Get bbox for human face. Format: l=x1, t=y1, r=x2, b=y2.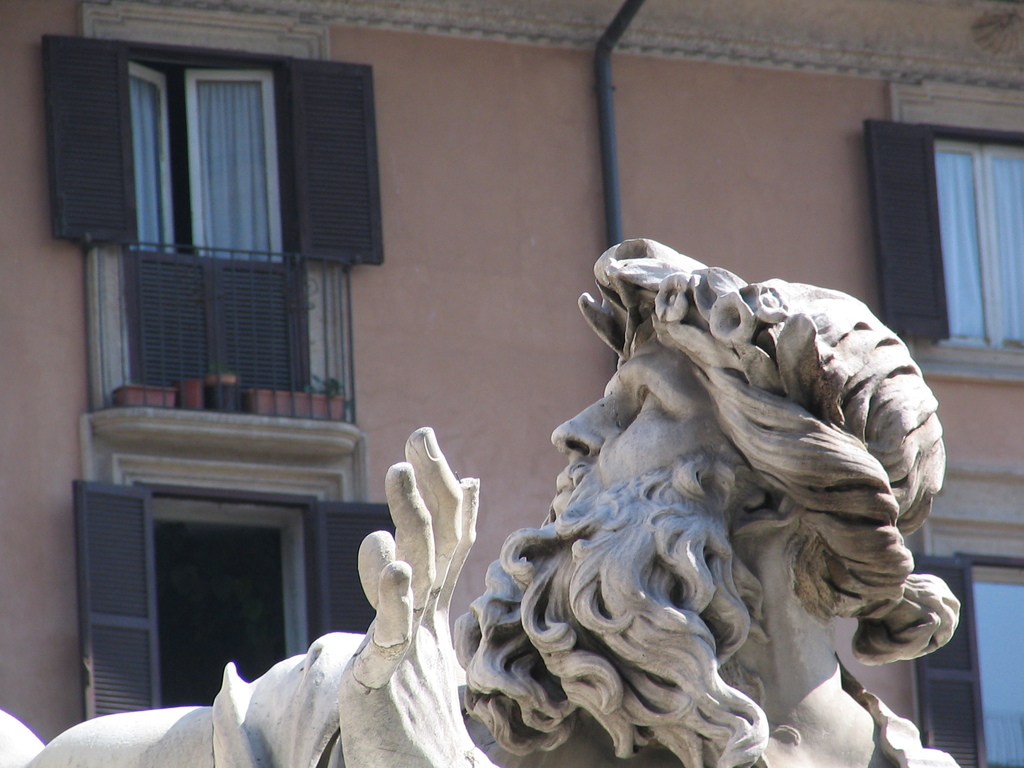
l=551, t=335, r=723, b=515.
